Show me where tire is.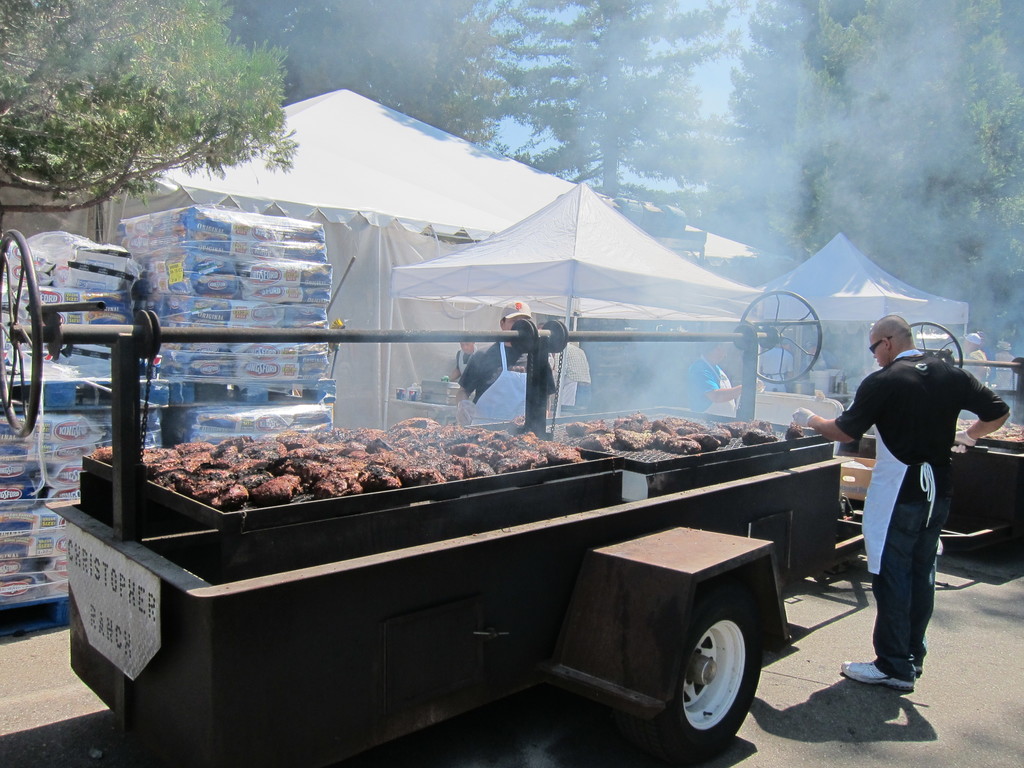
tire is at [x1=666, y1=606, x2=759, y2=748].
